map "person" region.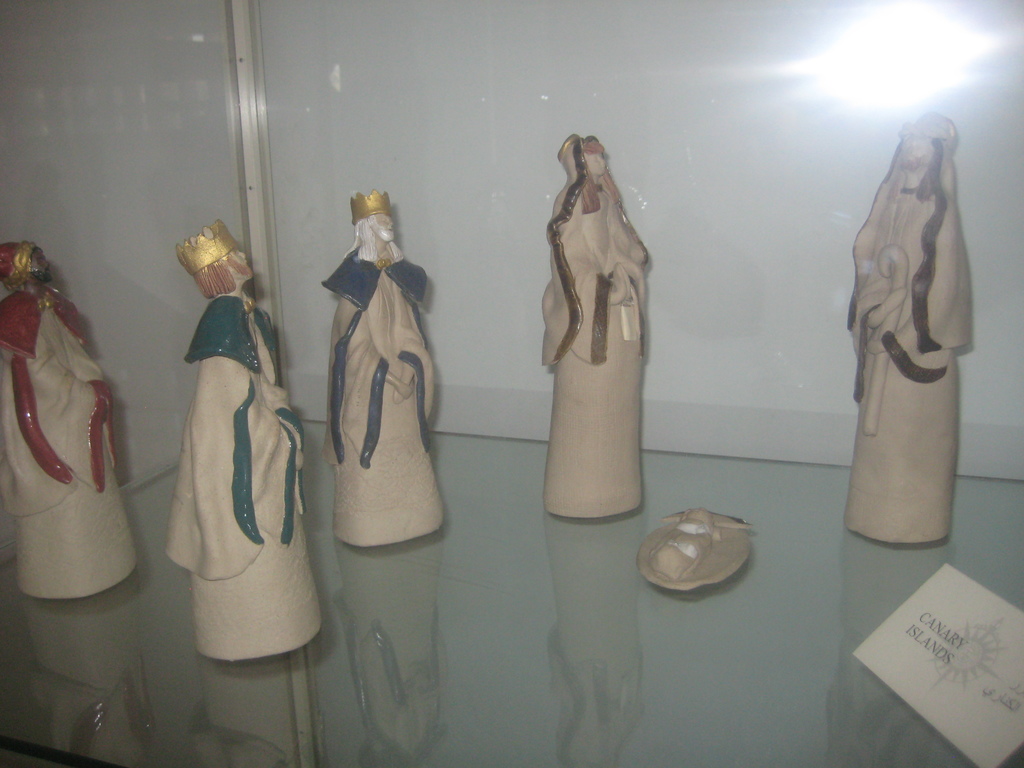
Mapped to 540:129:653:518.
